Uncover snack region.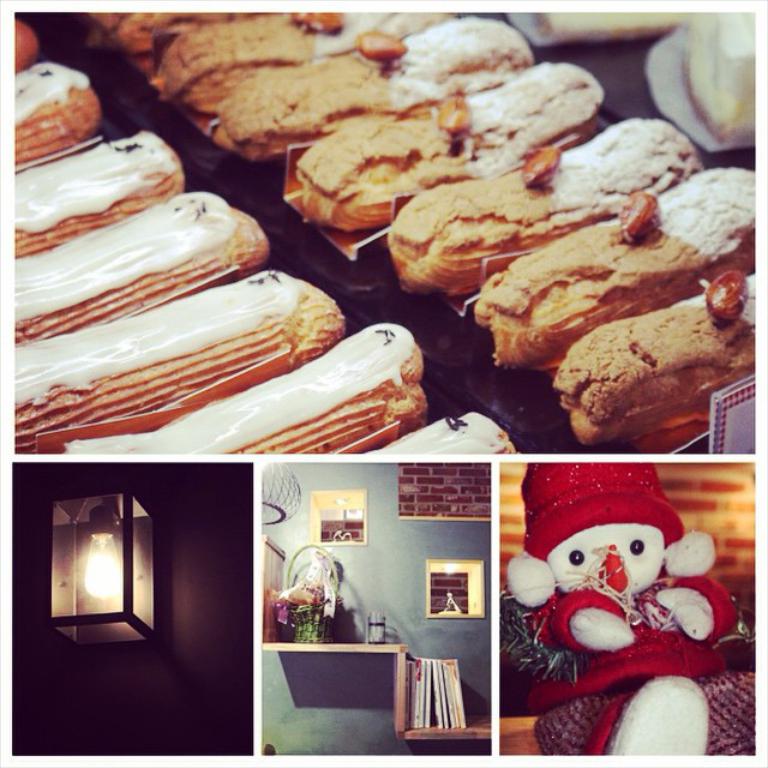
Uncovered: 0, 265, 348, 457.
